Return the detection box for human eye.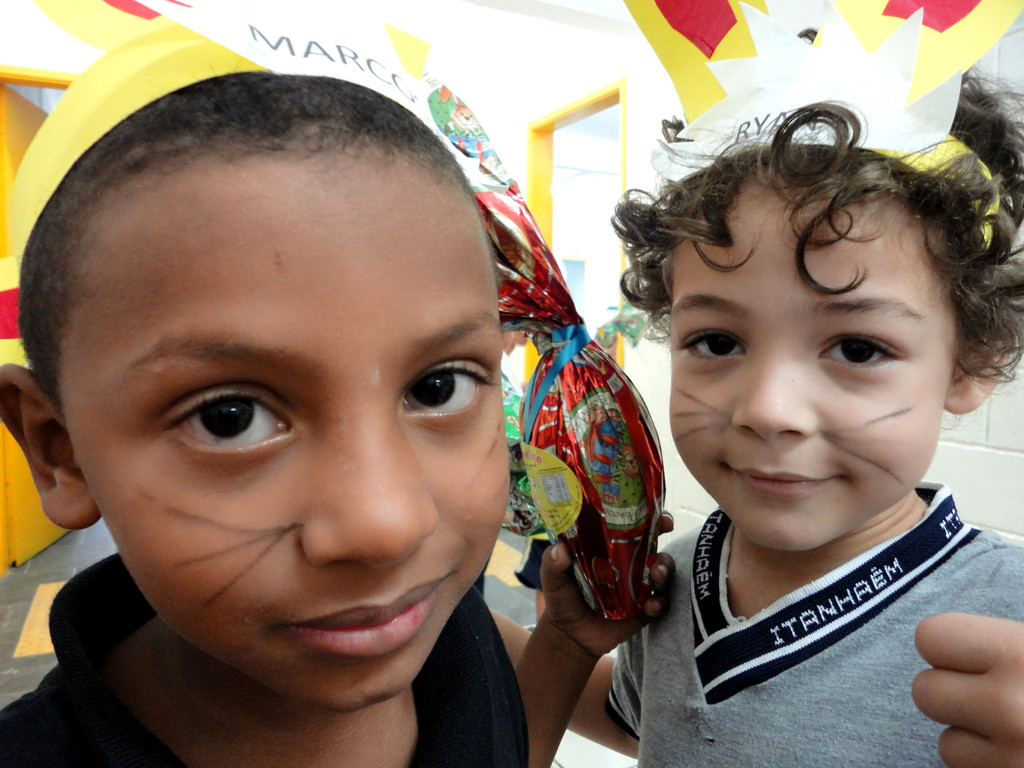
bbox=[823, 321, 929, 391].
